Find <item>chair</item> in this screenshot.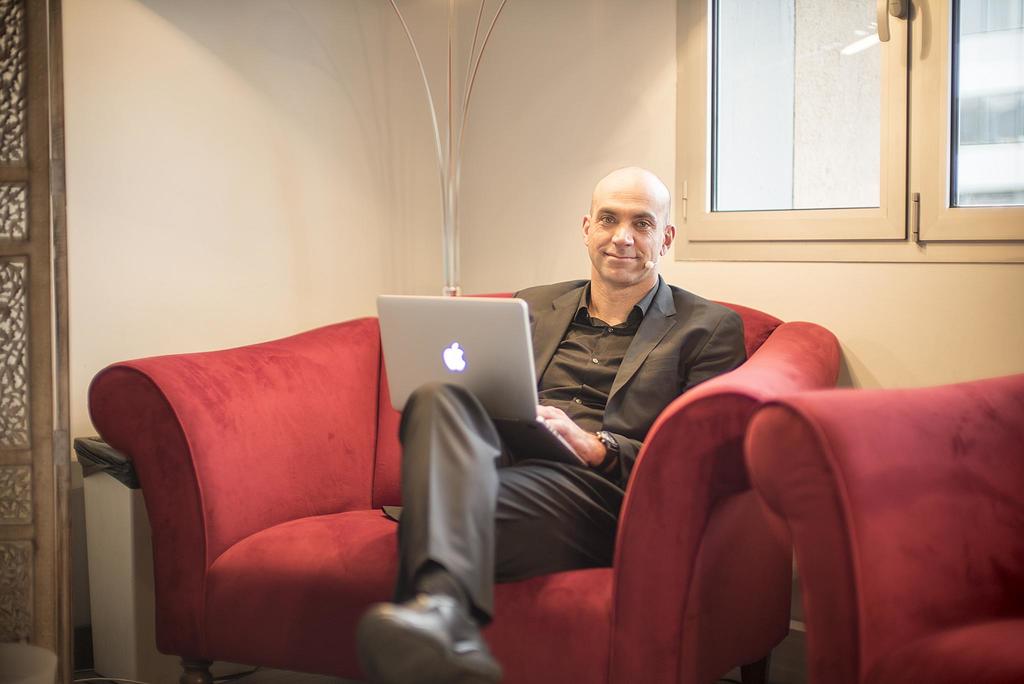
The bounding box for <item>chair</item> is BBox(88, 289, 844, 683).
